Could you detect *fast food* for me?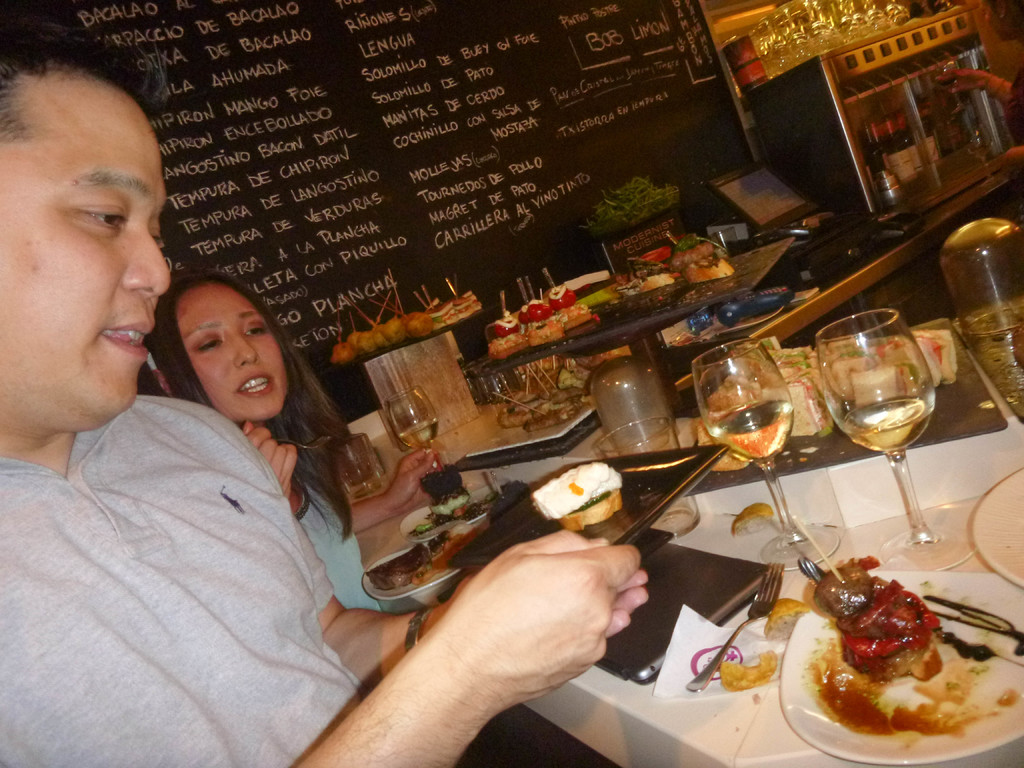
Detection result: left=519, top=297, right=564, bottom=342.
